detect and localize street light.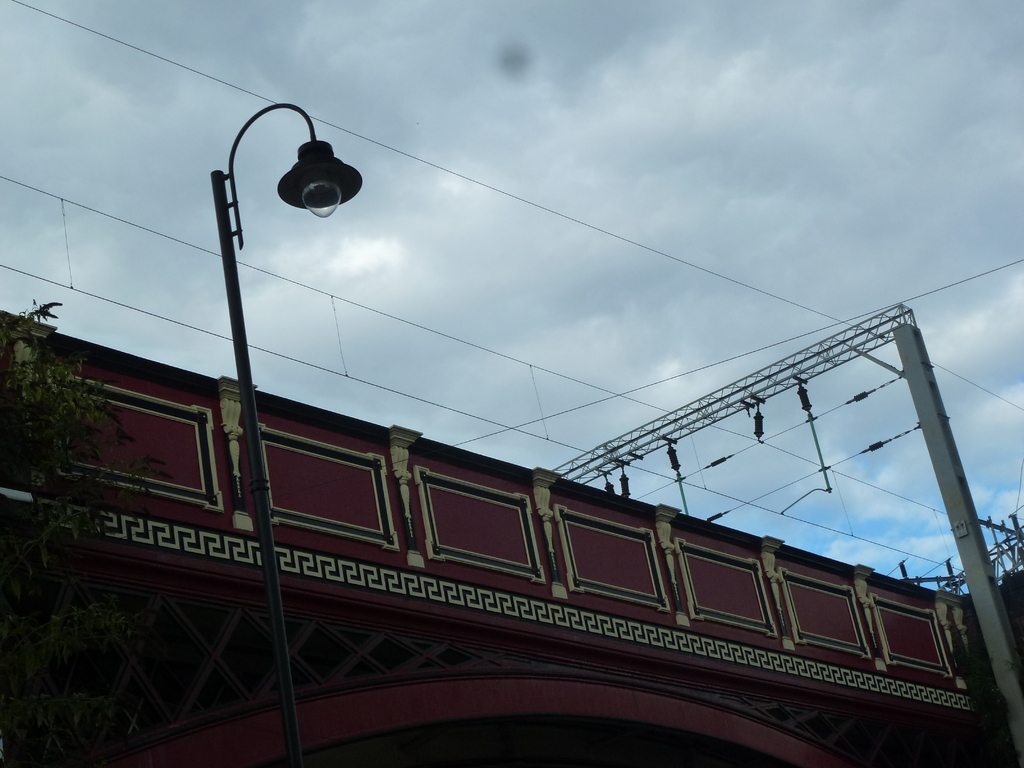
Localized at box=[209, 102, 364, 761].
